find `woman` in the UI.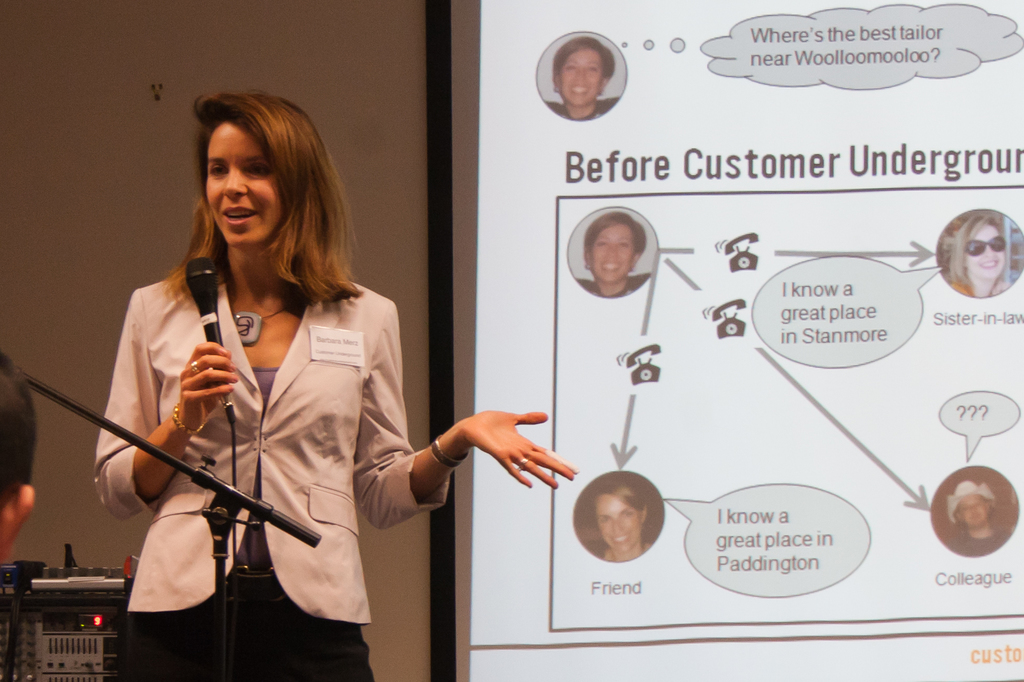
UI element at 576, 215, 650, 301.
